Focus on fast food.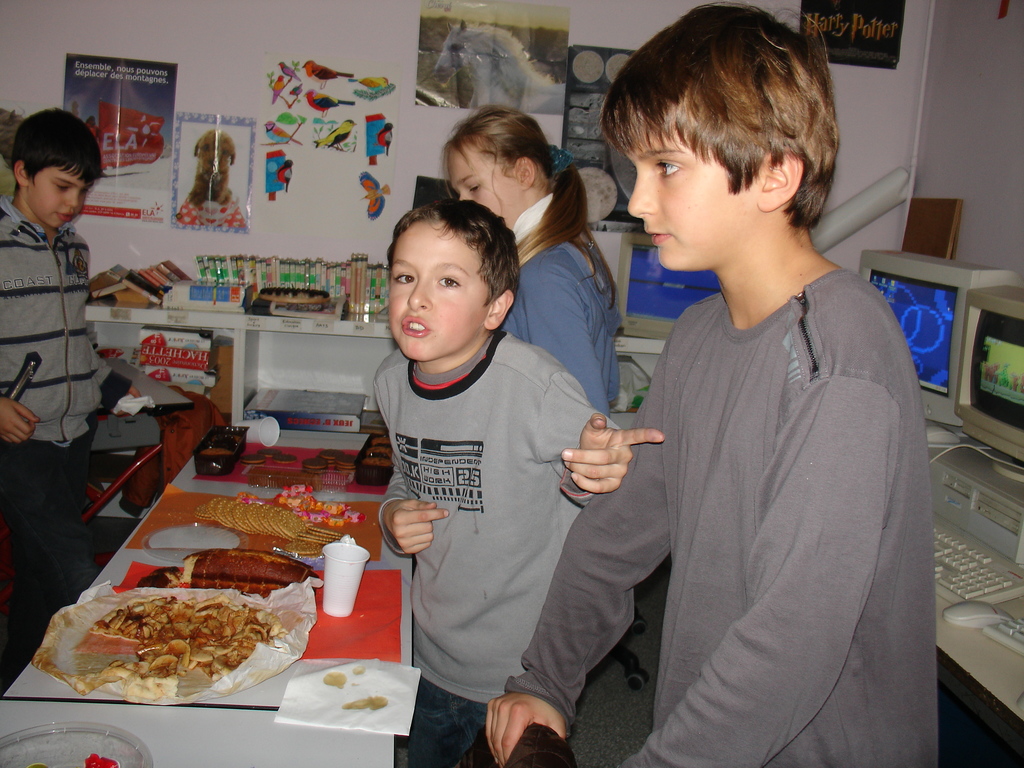
Focused at x1=53 y1=578 x2=303 y2=695.
